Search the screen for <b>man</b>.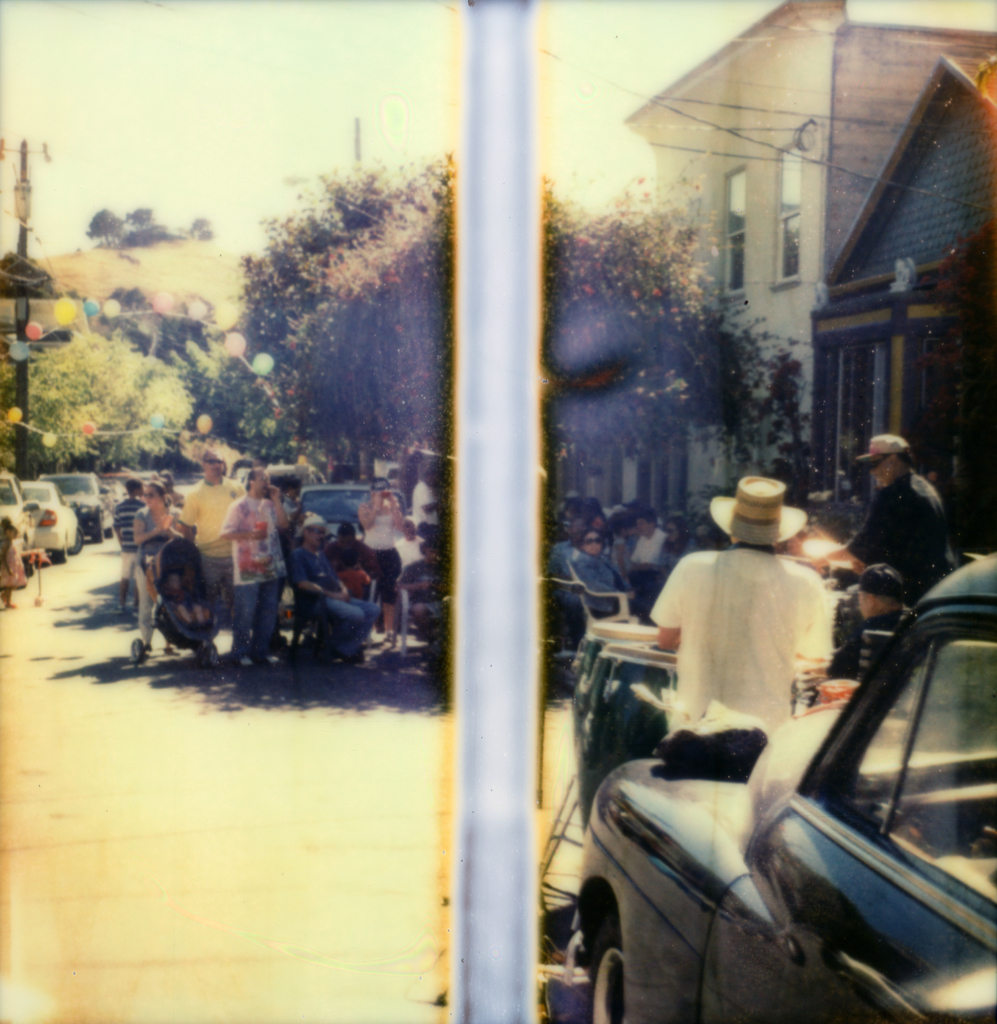
Found at BBox(174, 455, 262, 665).
